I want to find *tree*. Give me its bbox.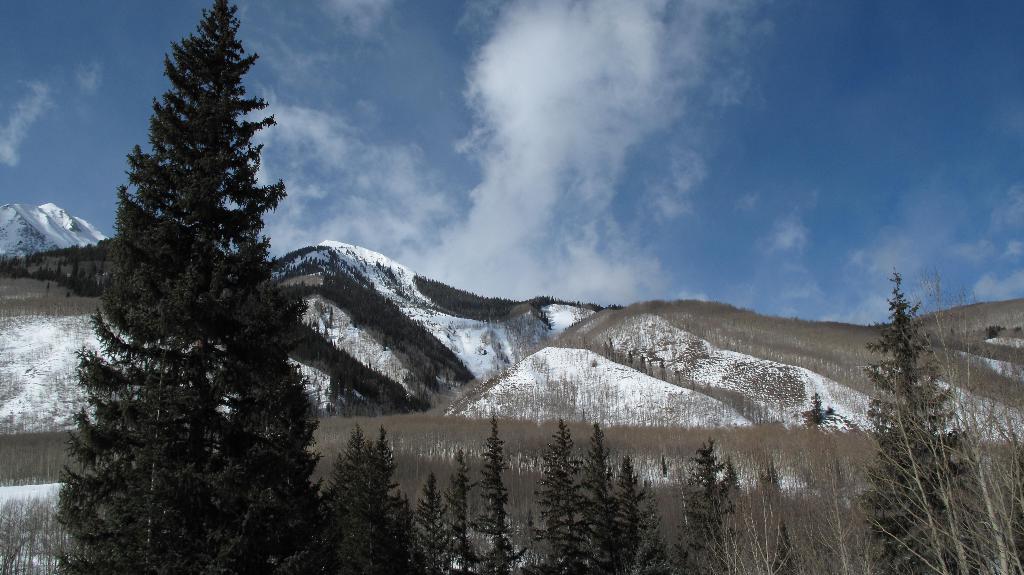
[65, 19, 319, 528].
